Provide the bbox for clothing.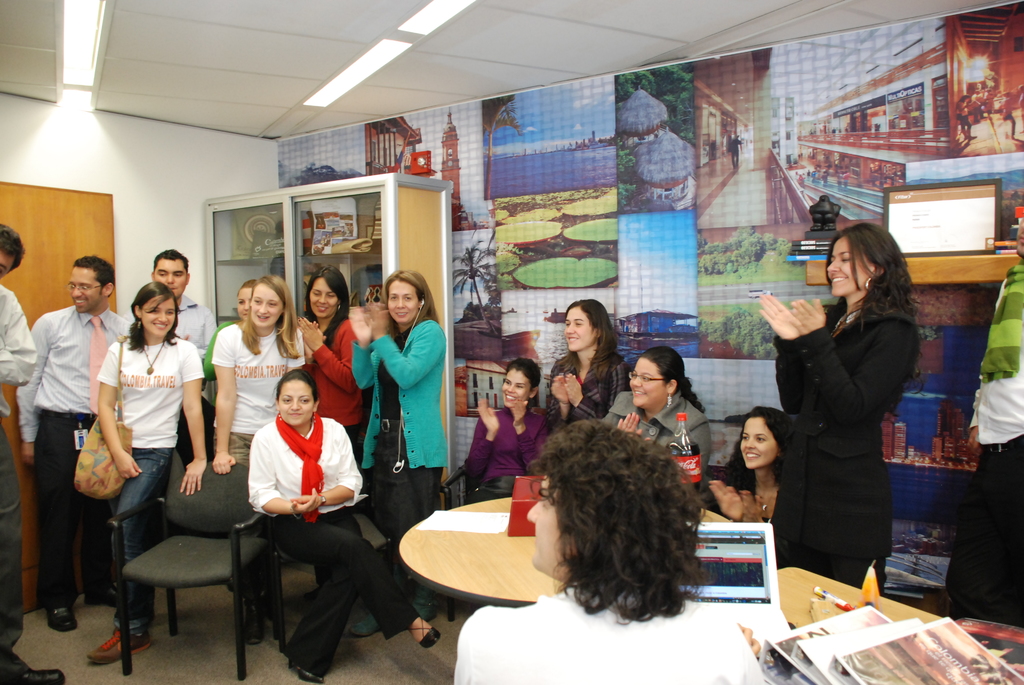
(x1=726, y1=136, x2=743, y2=166).
